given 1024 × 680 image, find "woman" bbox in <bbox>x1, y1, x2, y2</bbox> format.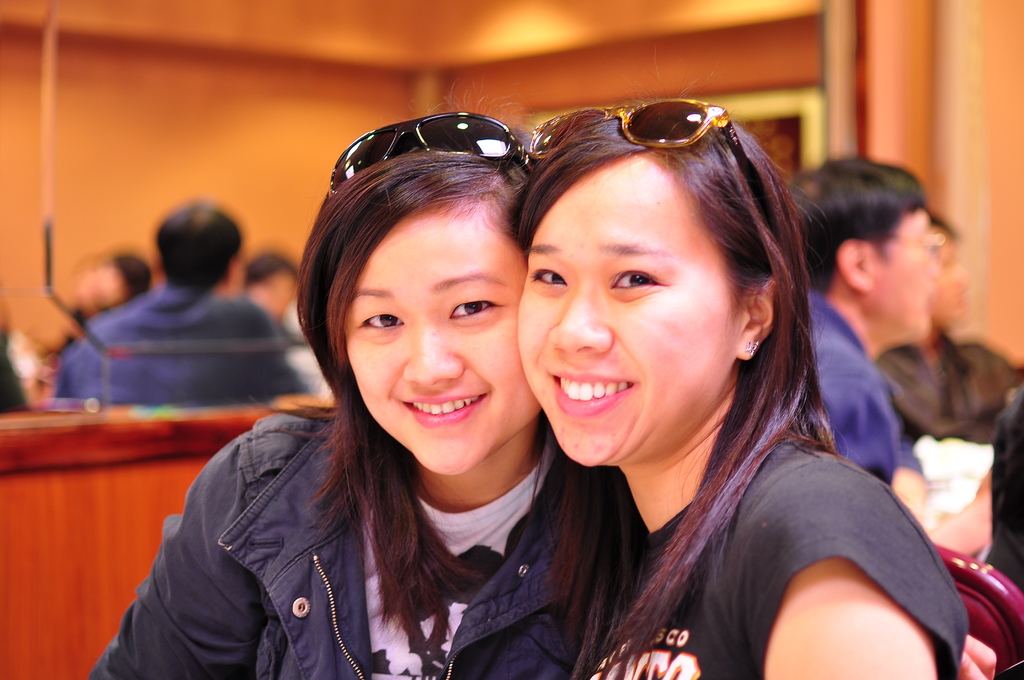
<bbox>130, 111, 692, 668</bbox>.
